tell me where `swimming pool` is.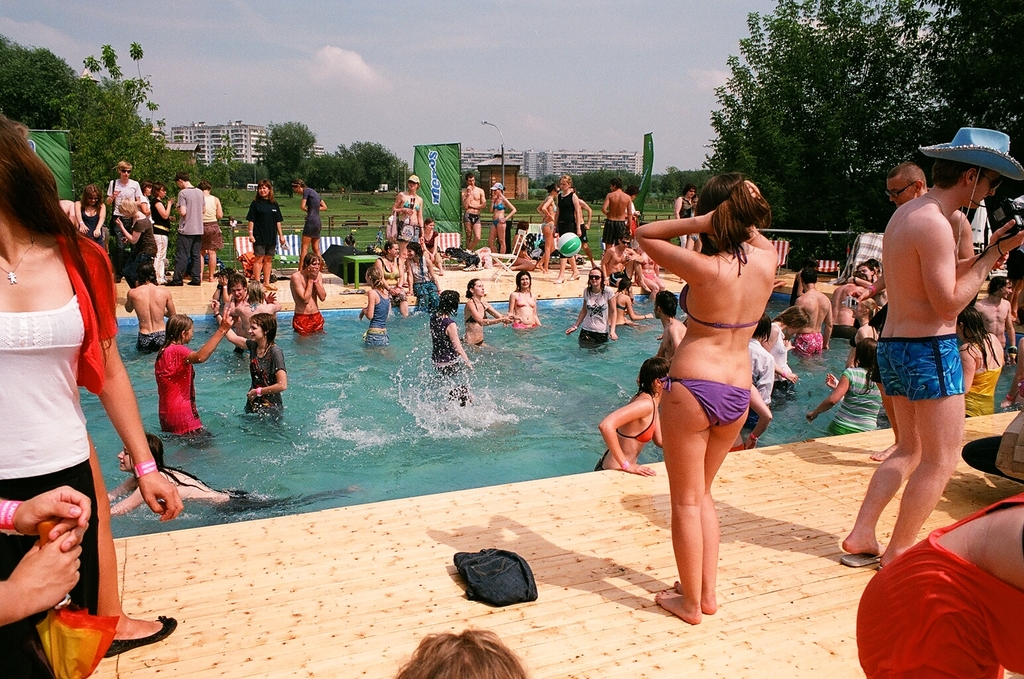
`swimming pool` is at 78 290 1015 537.
